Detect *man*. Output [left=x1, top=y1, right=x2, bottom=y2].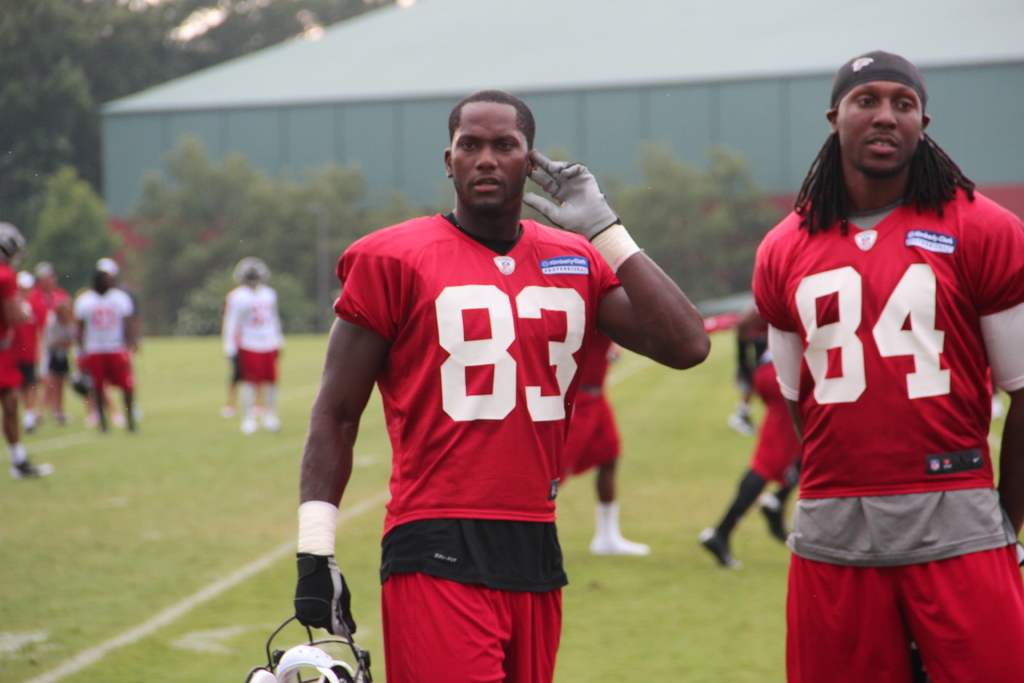
[left=299, top=76, right=636, bottom=682].
